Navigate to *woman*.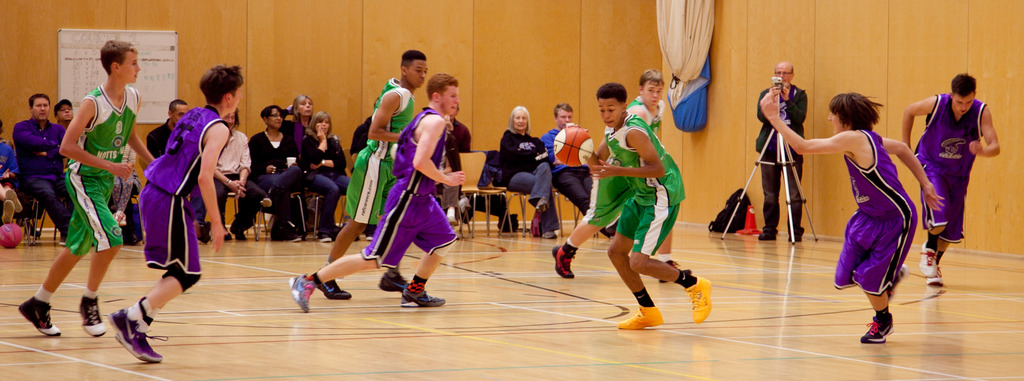
Navigation target: <bbox>500, 109, 562, 239</bbox>.
